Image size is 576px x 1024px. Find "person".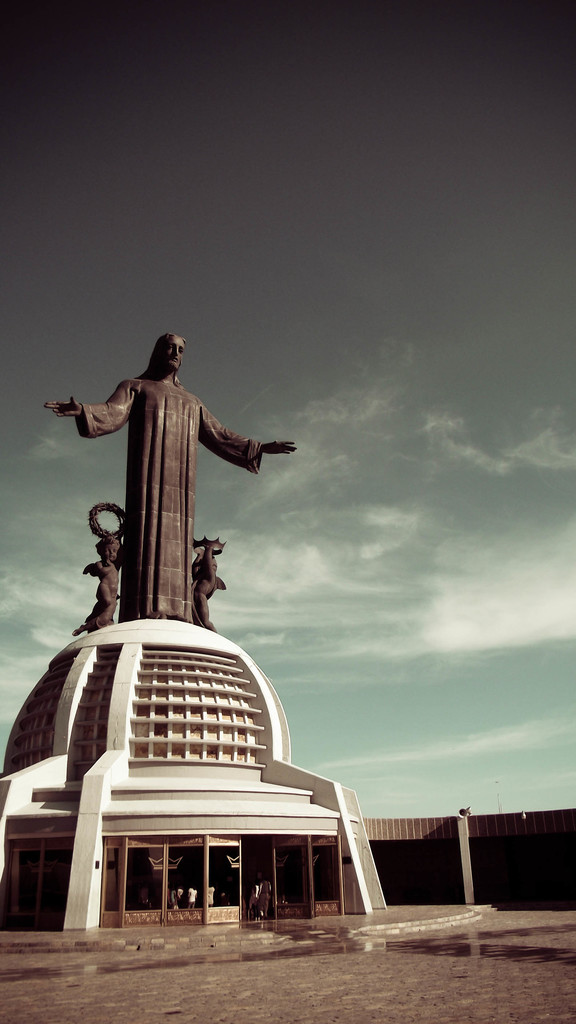
[left=49, top=330, right=259, bottom=641].
